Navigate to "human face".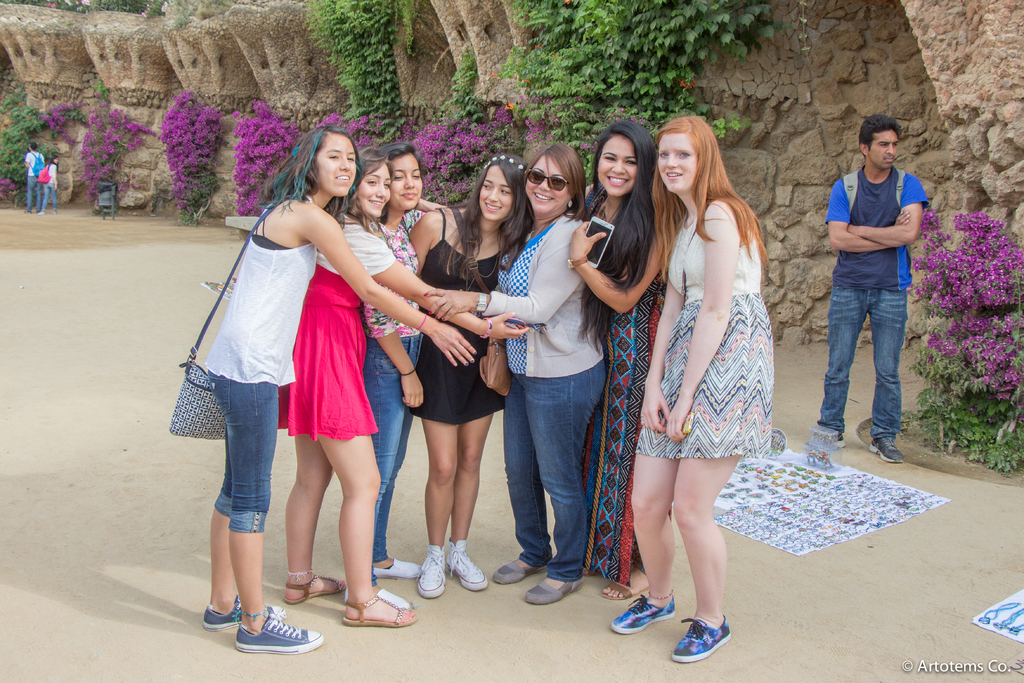
Navigation target: l=477, t=163, r=511, b=222.
